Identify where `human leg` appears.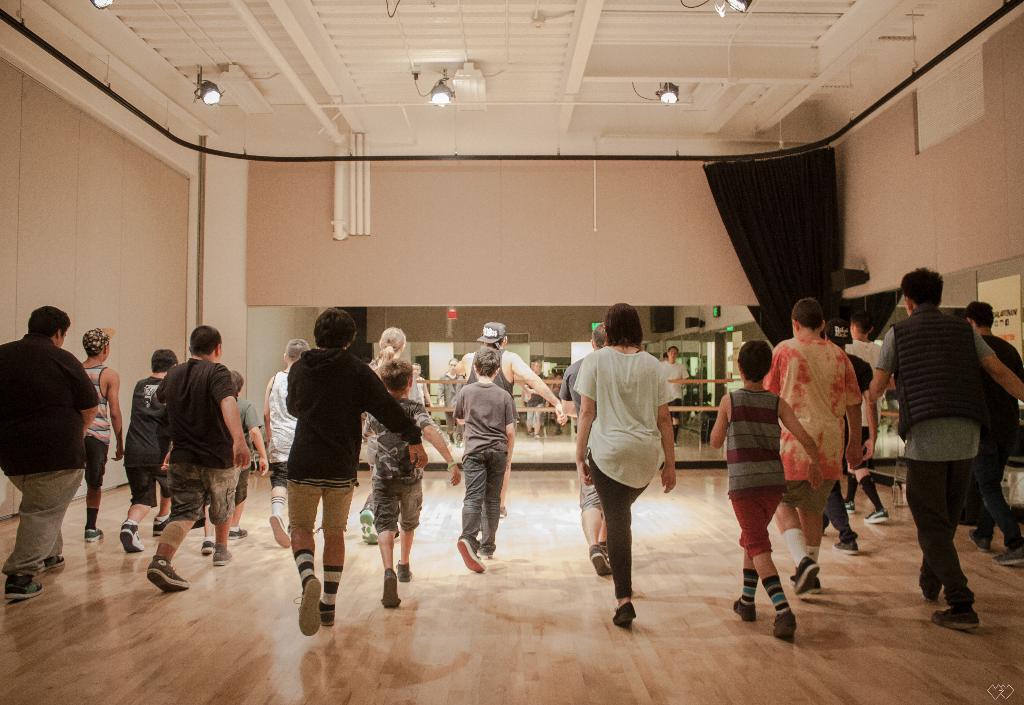
Appears at x1=84 y1=430 x2=110 y2=532.
